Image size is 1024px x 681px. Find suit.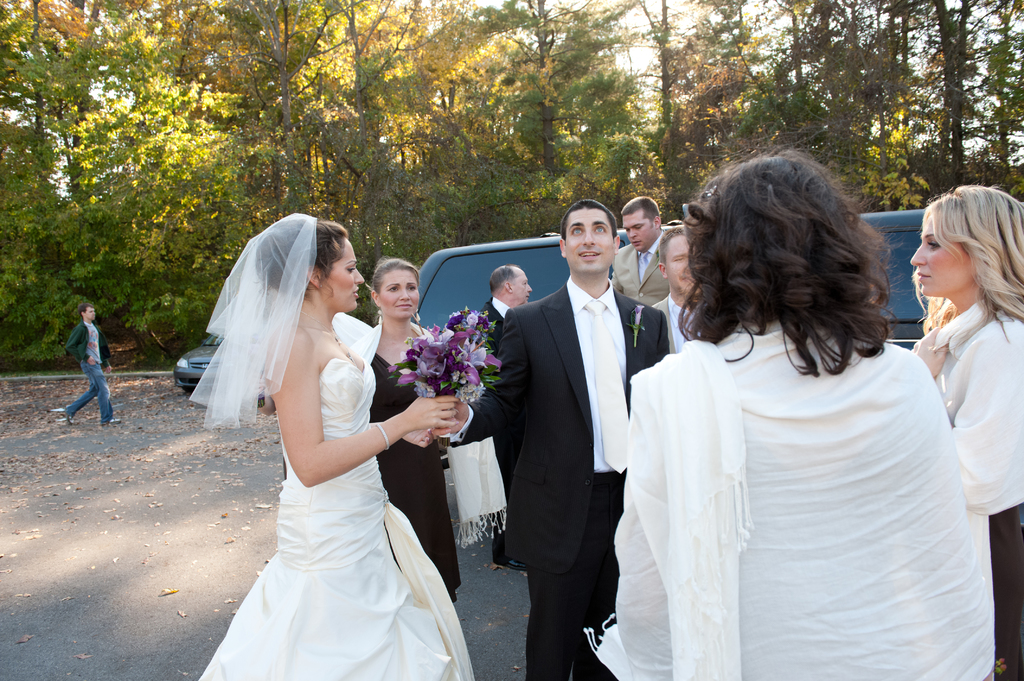
438/276/671/680.
